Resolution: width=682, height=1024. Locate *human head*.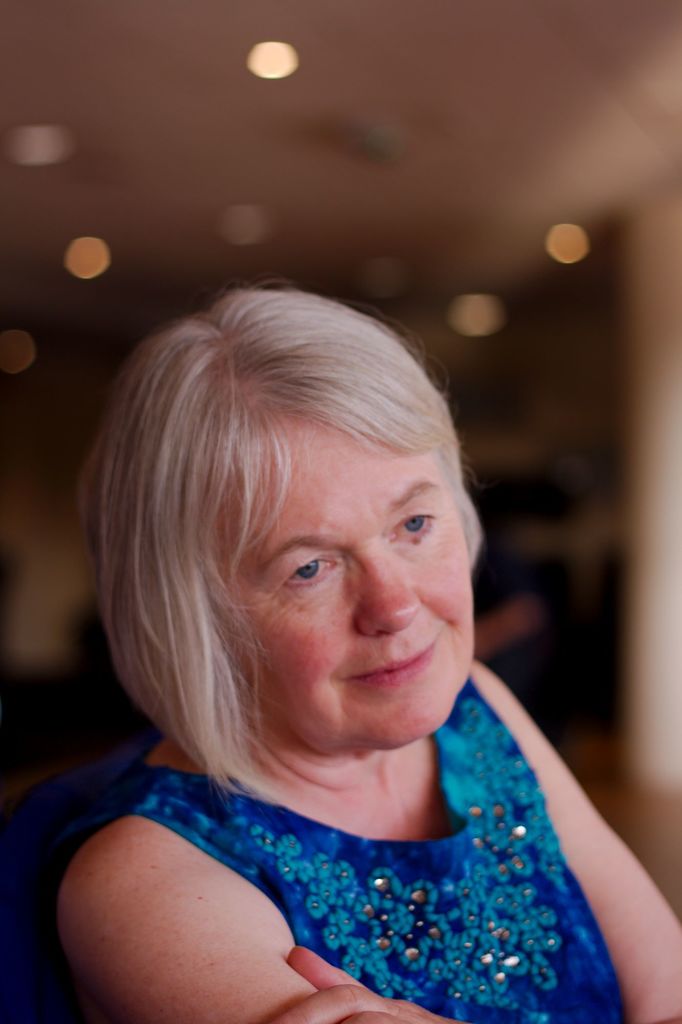
<box>103,287,475,796</box>.
